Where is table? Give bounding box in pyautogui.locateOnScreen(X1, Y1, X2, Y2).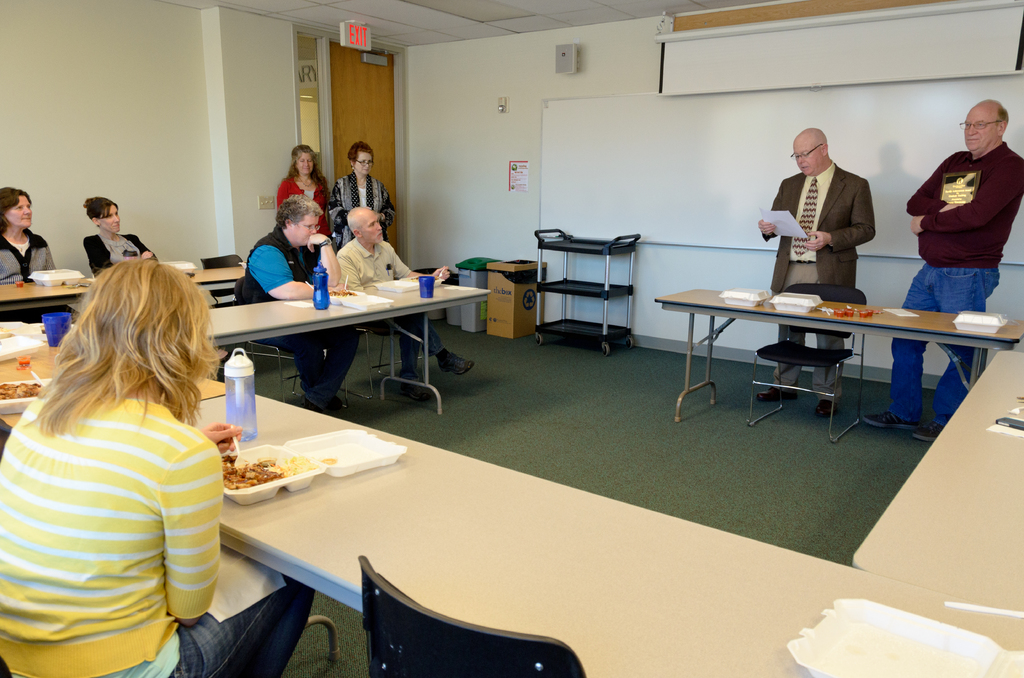
pyautogui.locateOnScreen(0, 331, 229, 427).
